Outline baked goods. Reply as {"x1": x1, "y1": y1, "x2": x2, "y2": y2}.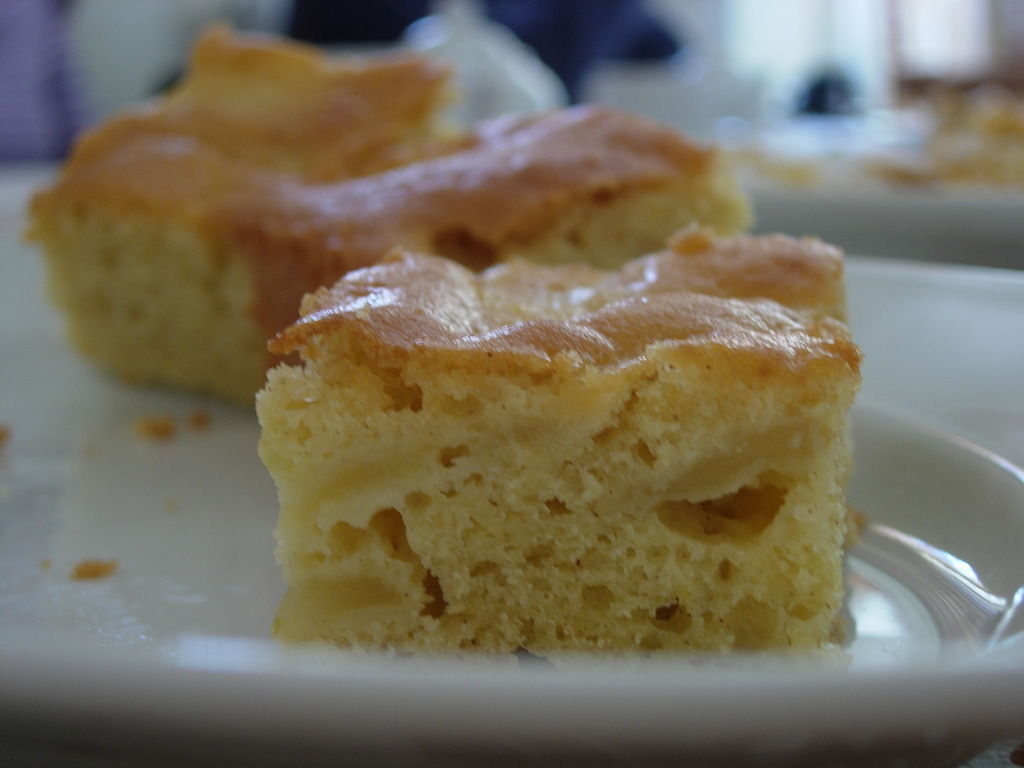
{"x1": 246, "y1": 185, "x2": 847, "y2": 694}.
